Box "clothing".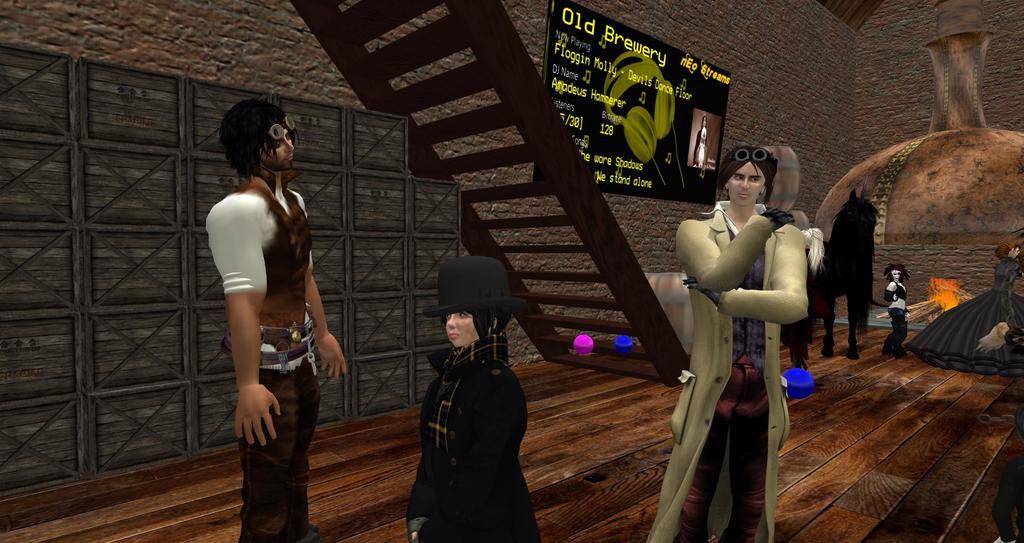
<region>906, 256, 1023, 380</region>.
